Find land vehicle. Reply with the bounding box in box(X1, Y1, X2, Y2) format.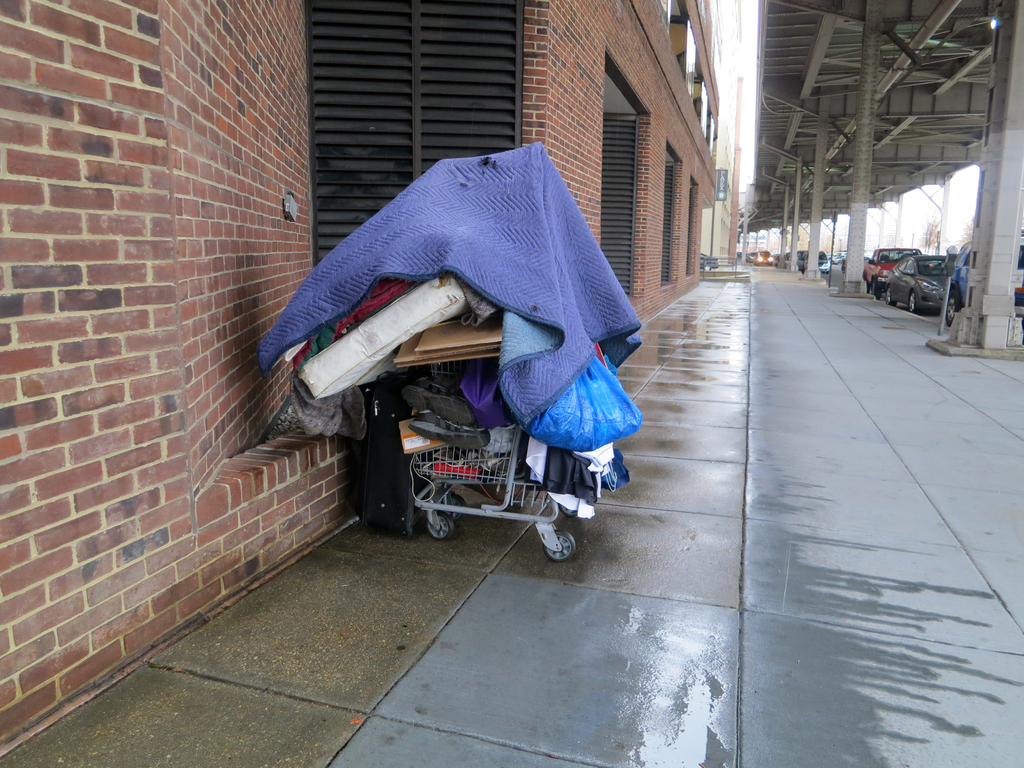
box(754, 246, 772, 268).
